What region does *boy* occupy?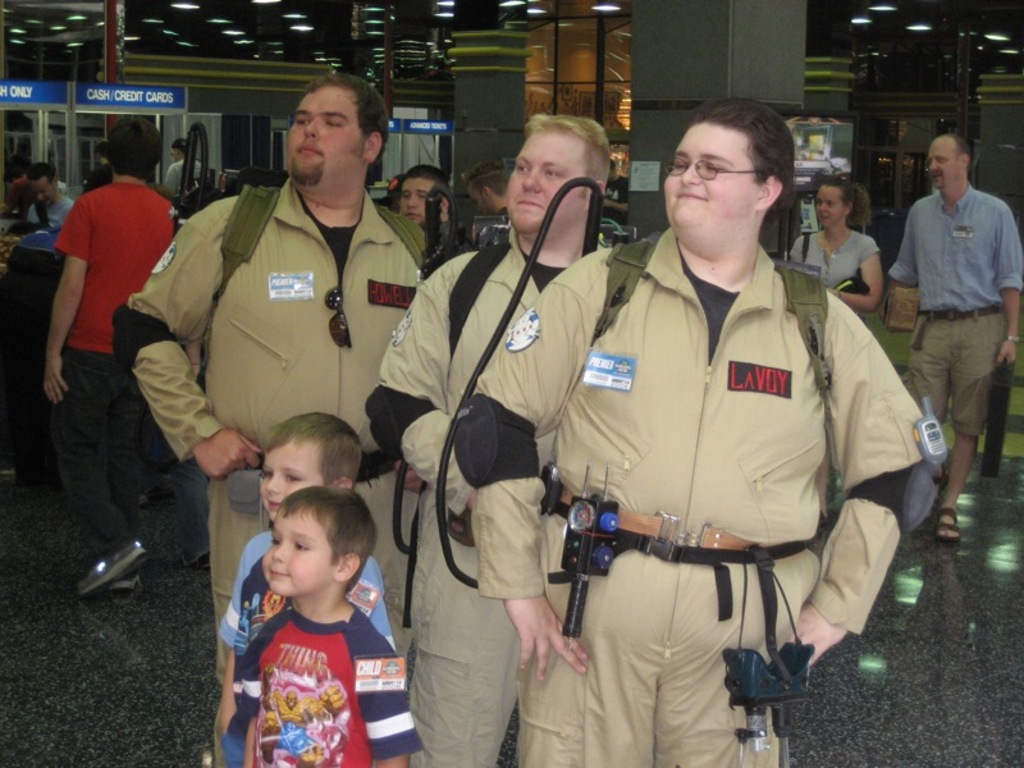
212:407:399:767.
